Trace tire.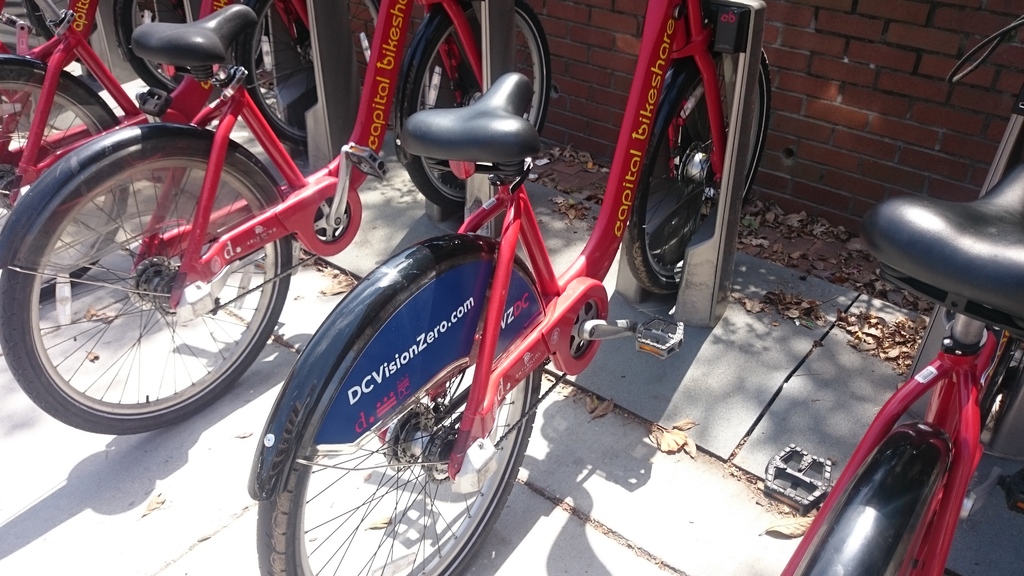
Traced to <region>117, 0, 263, 95</region>.
